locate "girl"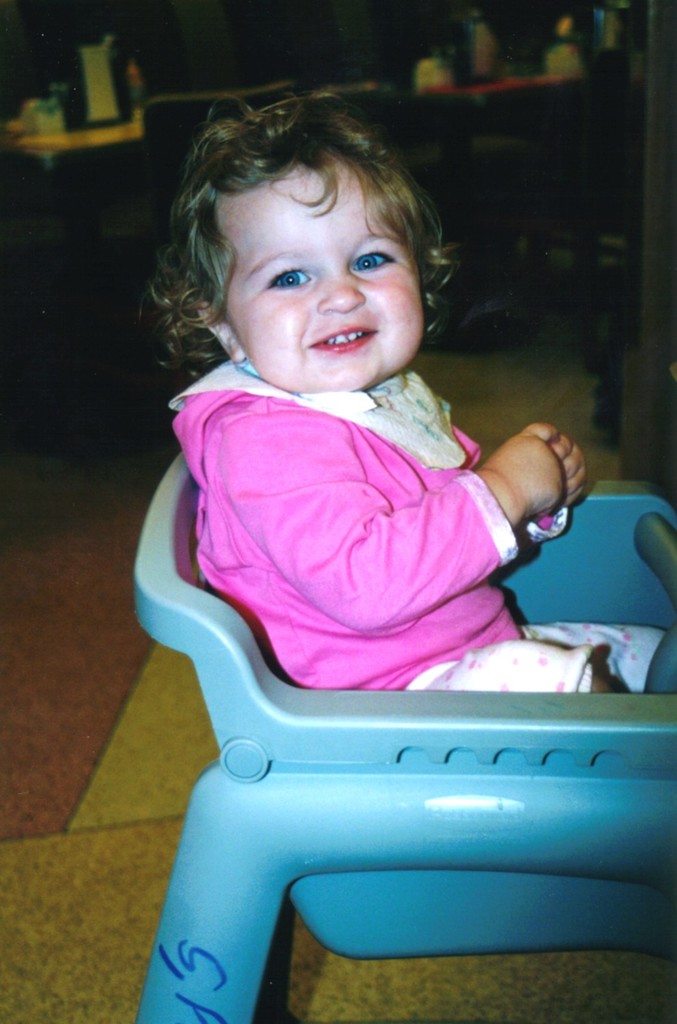
<bbox>146, 88, 670, 695</bbox>
